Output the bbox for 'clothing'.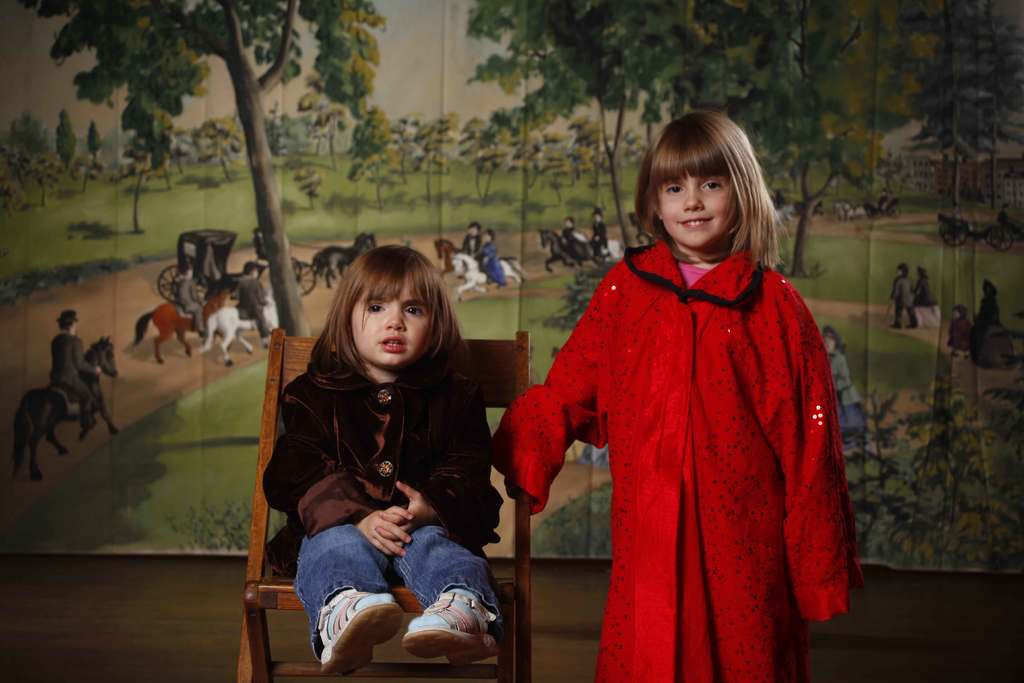
[left=175, top=274, right=202, bottom=329].
